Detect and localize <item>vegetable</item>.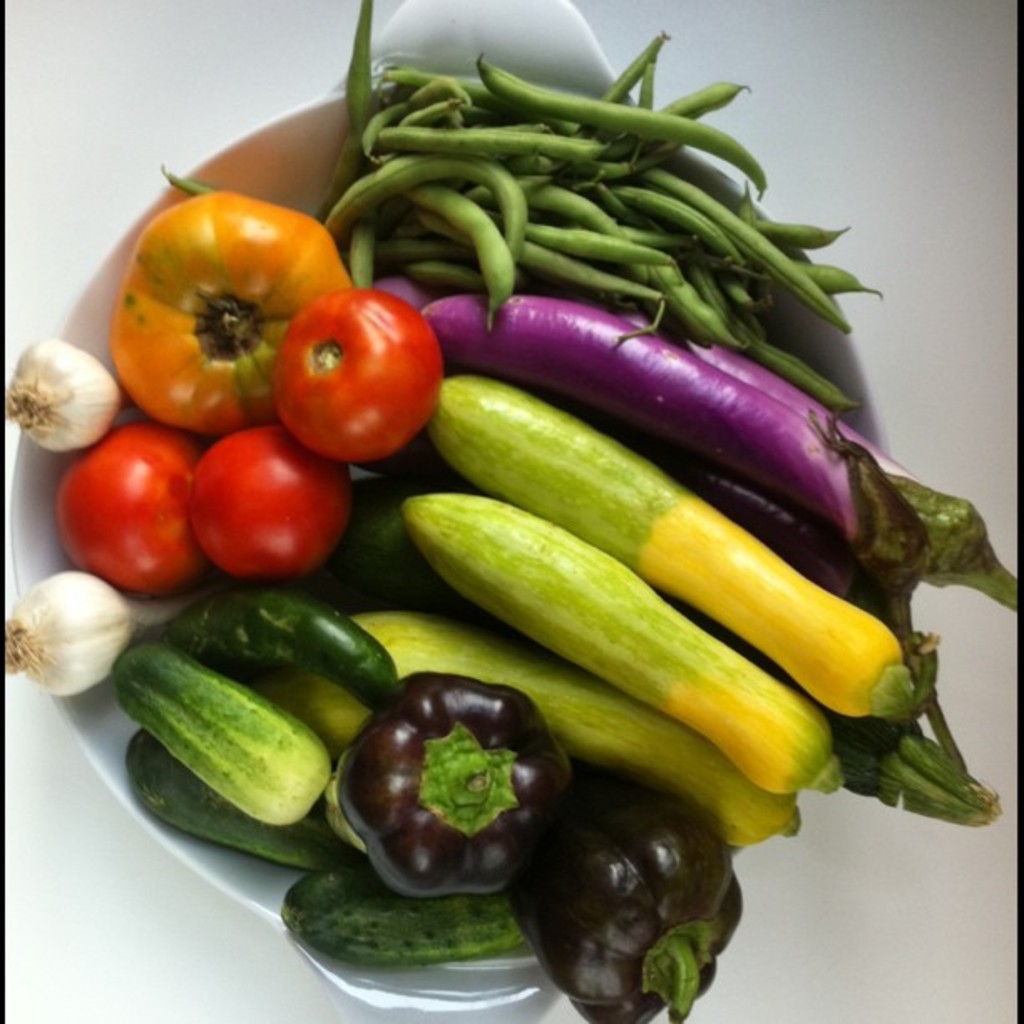
Localized at <bbox>269, 286, 445, 467</bbox>.
